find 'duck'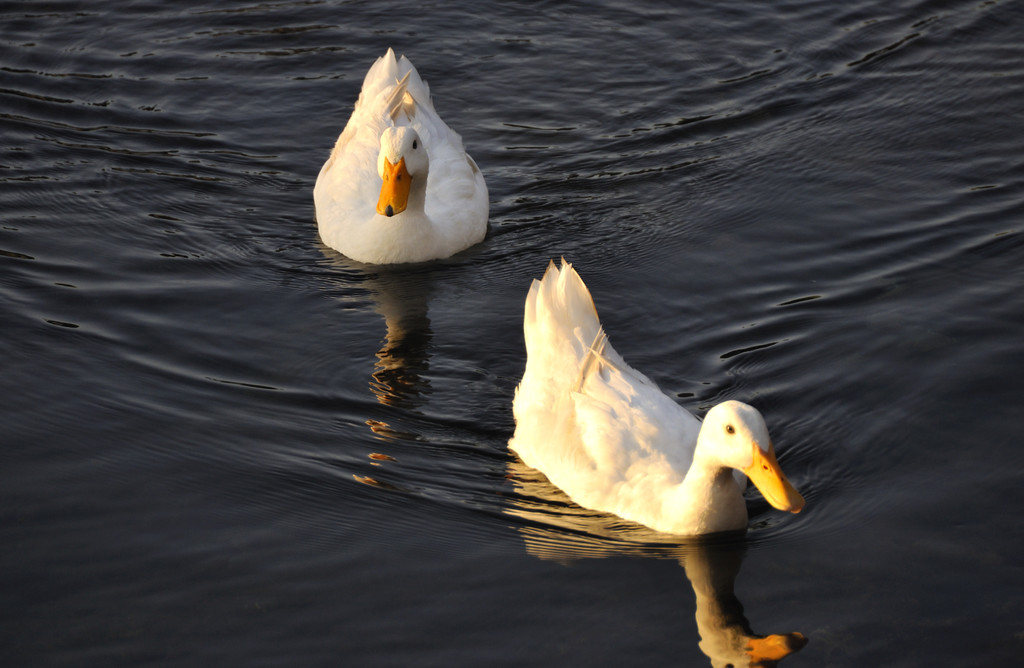
{"x1": 680, "y1": 527, "x2": 808, "y2": 667}
